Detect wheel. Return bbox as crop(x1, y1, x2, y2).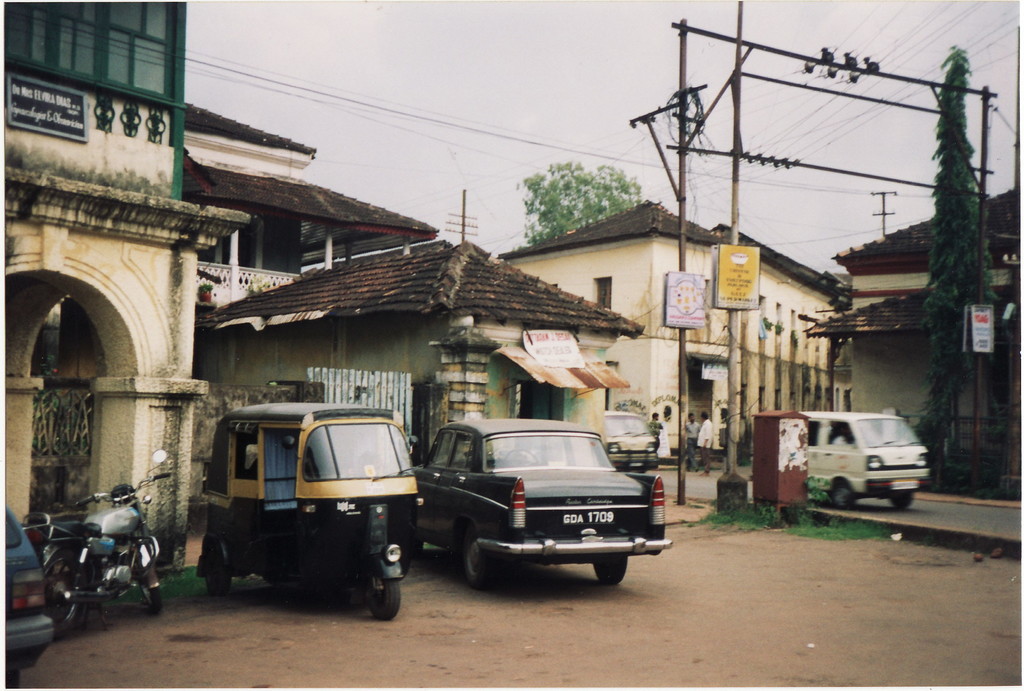
crop(5, 670, 20, 688).
